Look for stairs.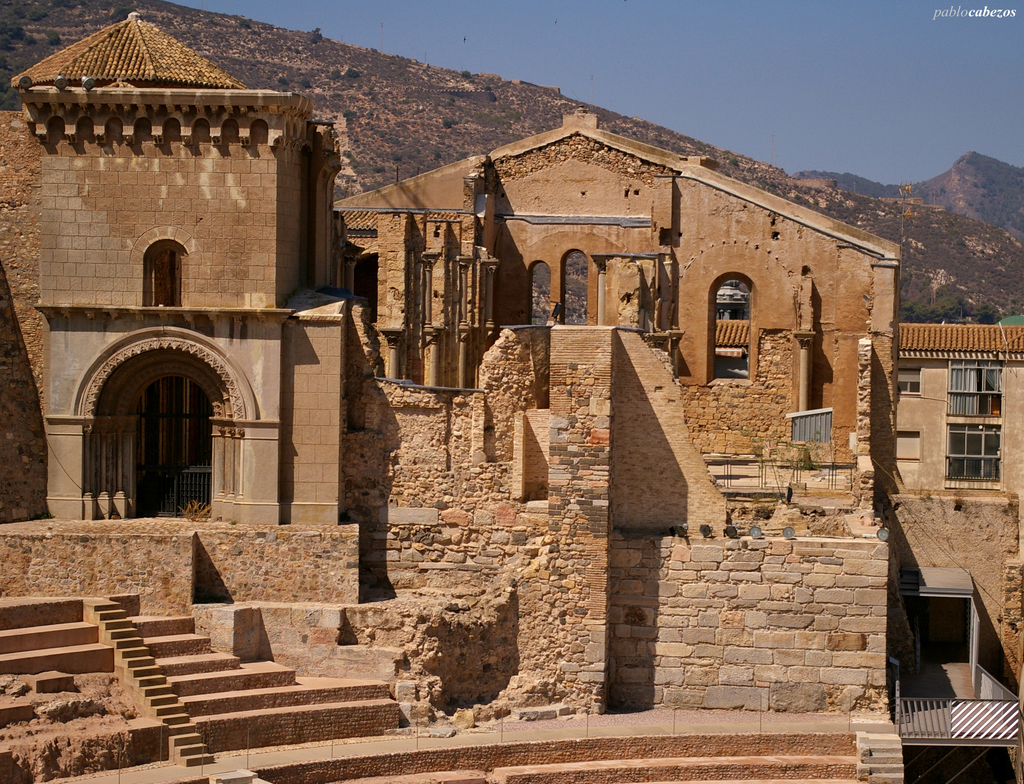
Found: (858,731,903,783).
